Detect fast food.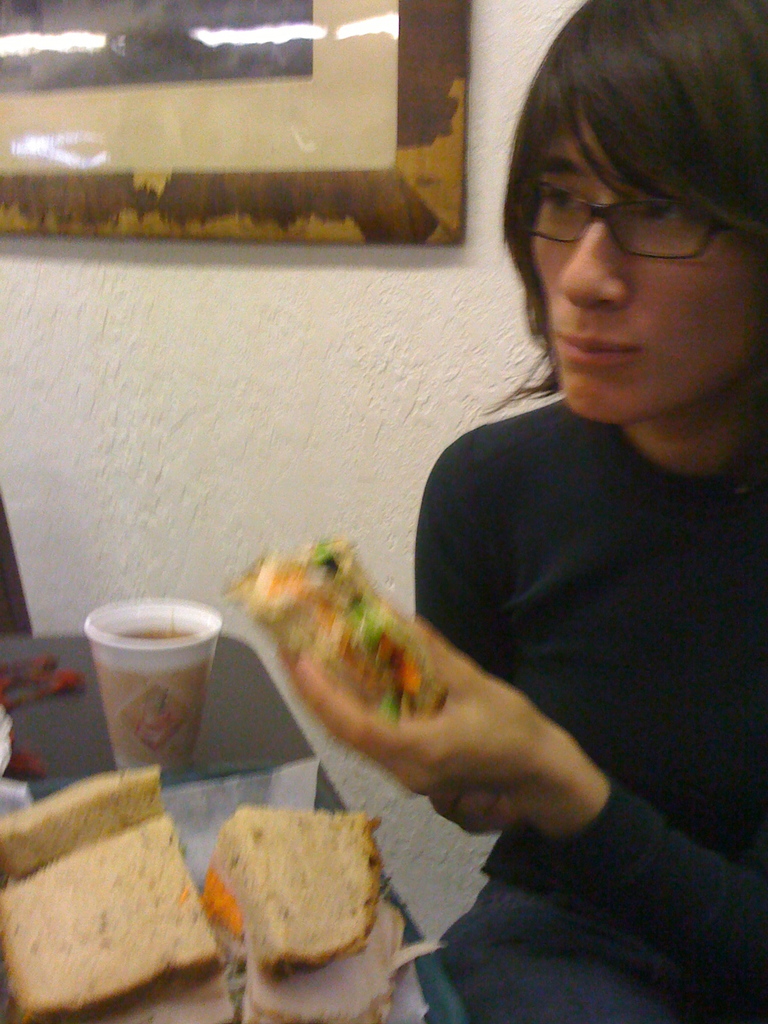
Detected at bbox(0, 771, 159, 892).
